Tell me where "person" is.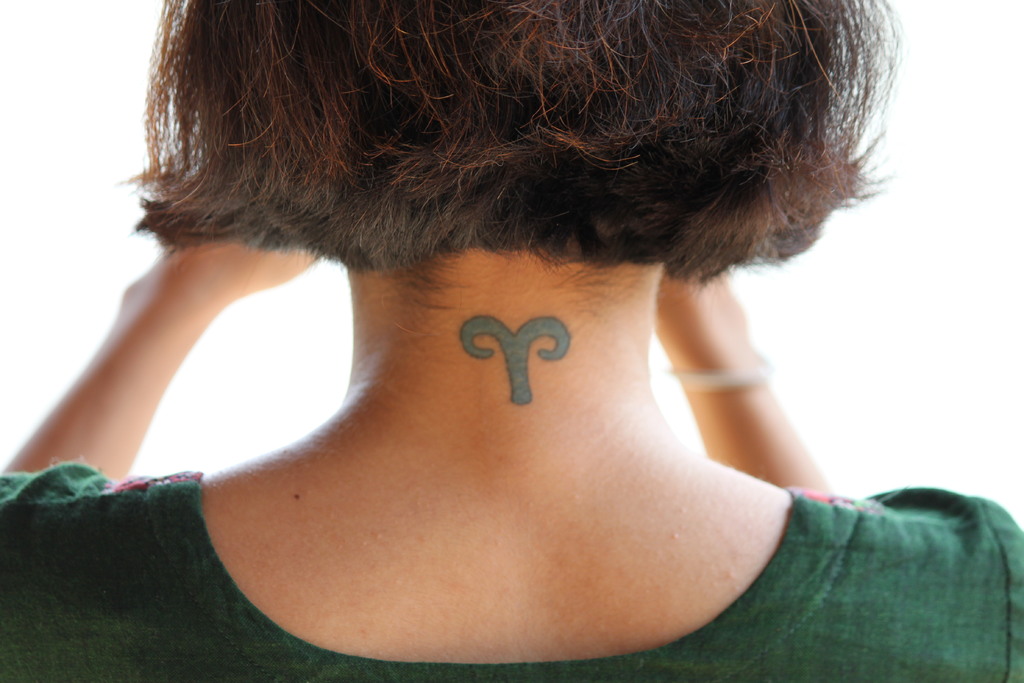
"person" is at [1, 0, 1023, 682].
